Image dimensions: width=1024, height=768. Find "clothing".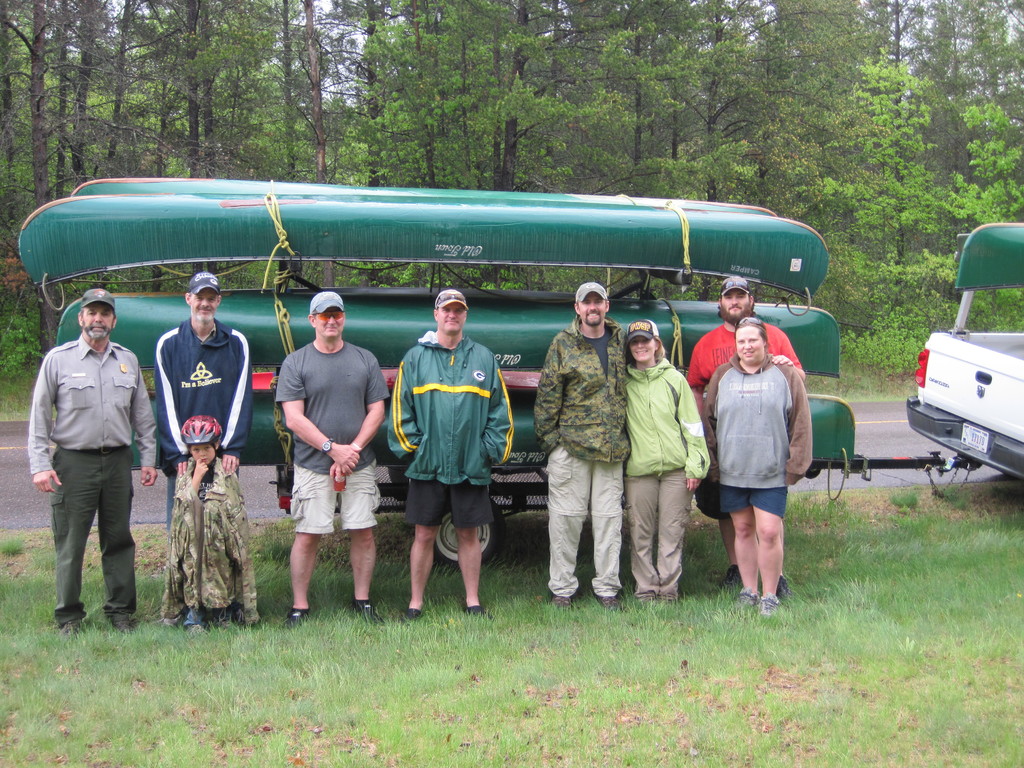
bbox=(593, 346, 710, 595).
